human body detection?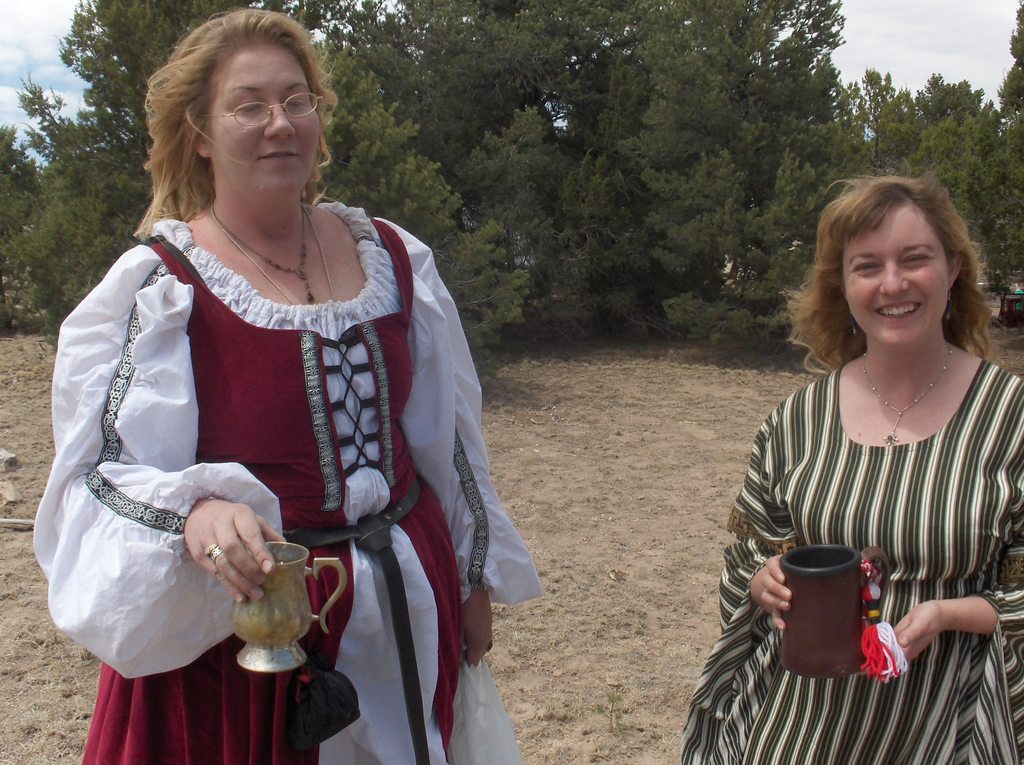
bbox=(30, 10, 545, 764)
